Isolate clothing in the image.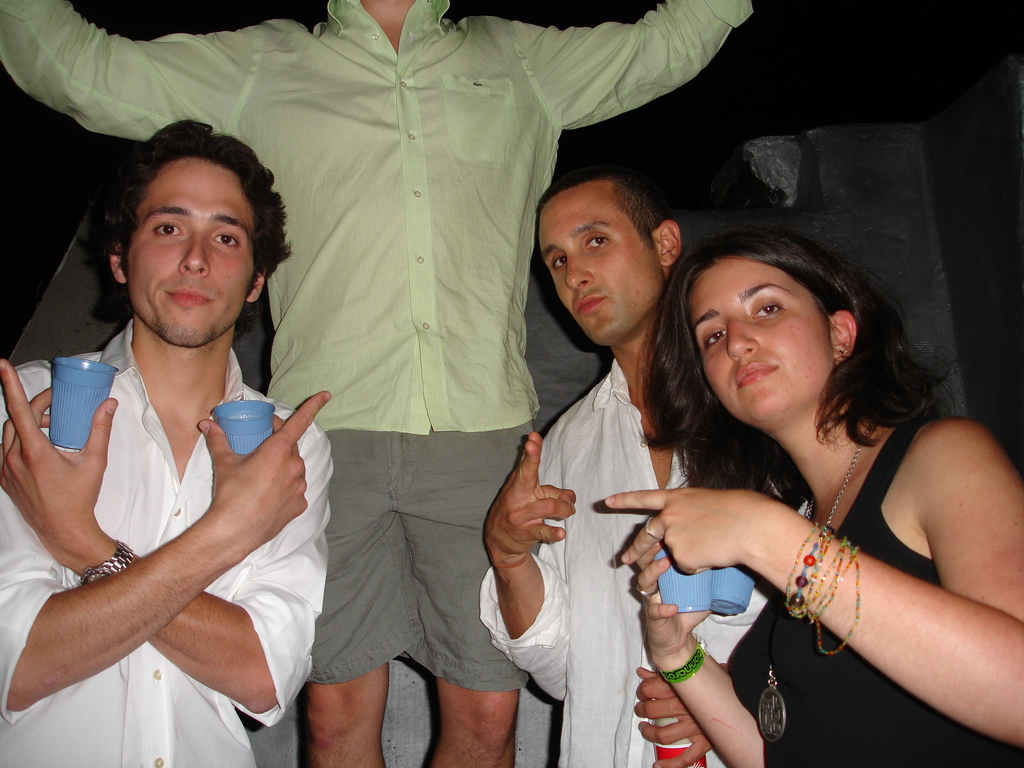
Isolated region: 0/0/776/701.
